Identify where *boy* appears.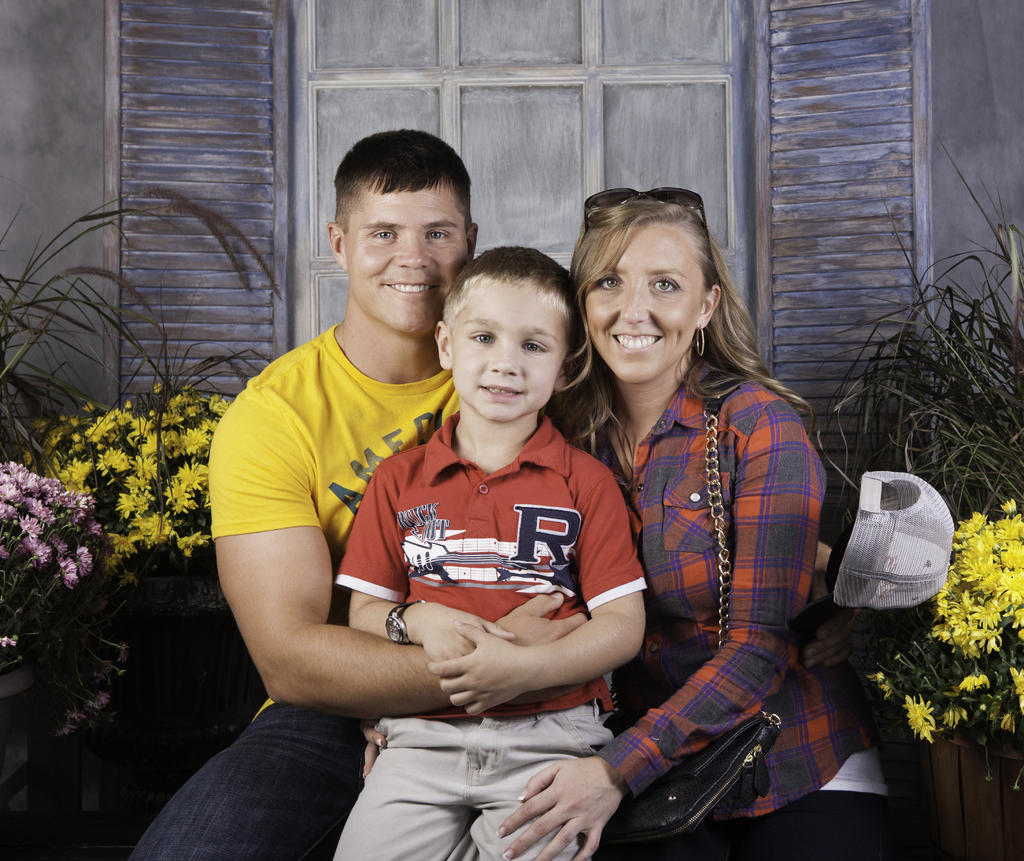
Appears at bbox=(337, 254, 645, 860).
